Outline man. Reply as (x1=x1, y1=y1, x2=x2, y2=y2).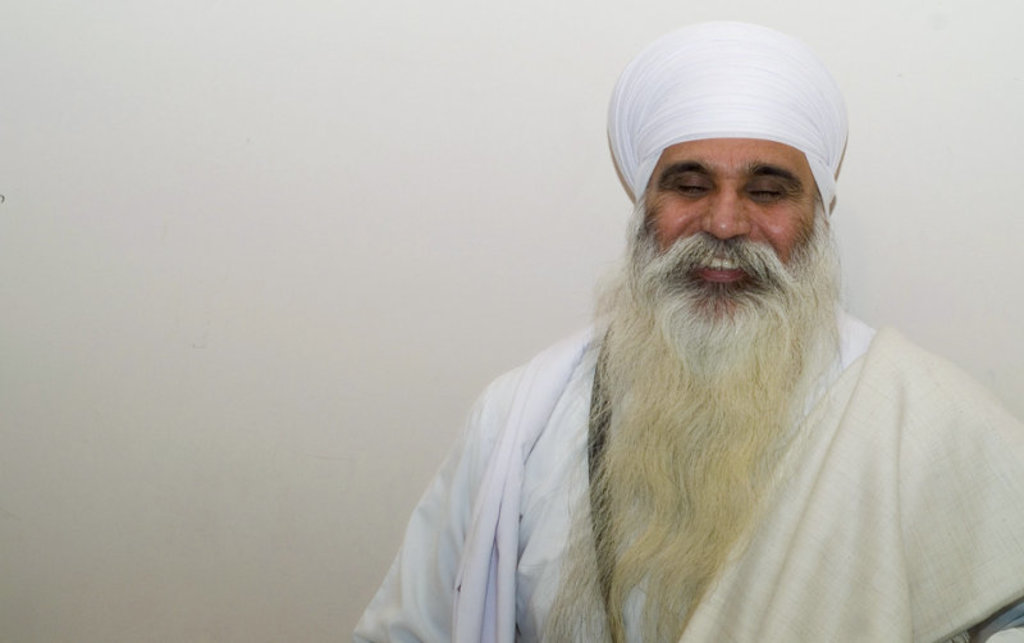
(x1=347, y1=22, x2=1023, y2=642).
